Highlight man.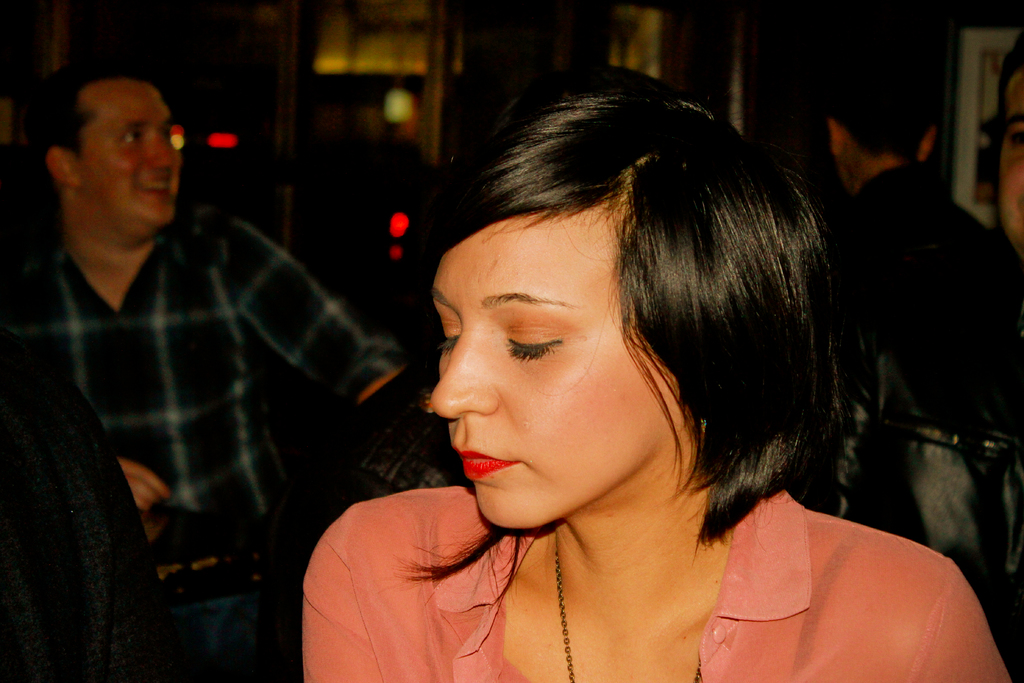
Highlighted region: bbox(822, 57, 1023, 431).
